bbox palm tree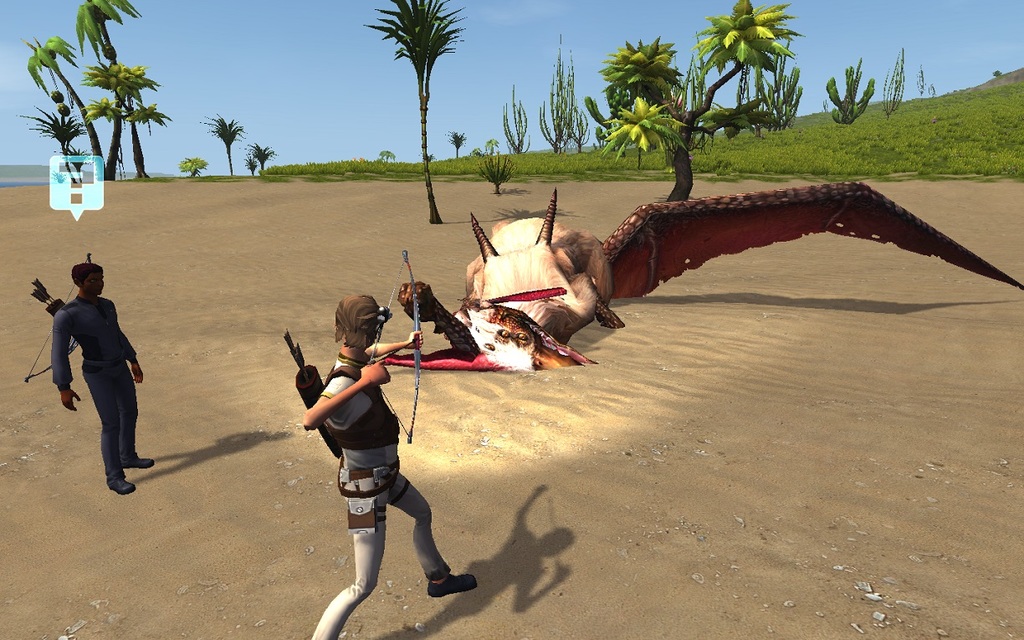
crop(69, 0, 130, 181)
